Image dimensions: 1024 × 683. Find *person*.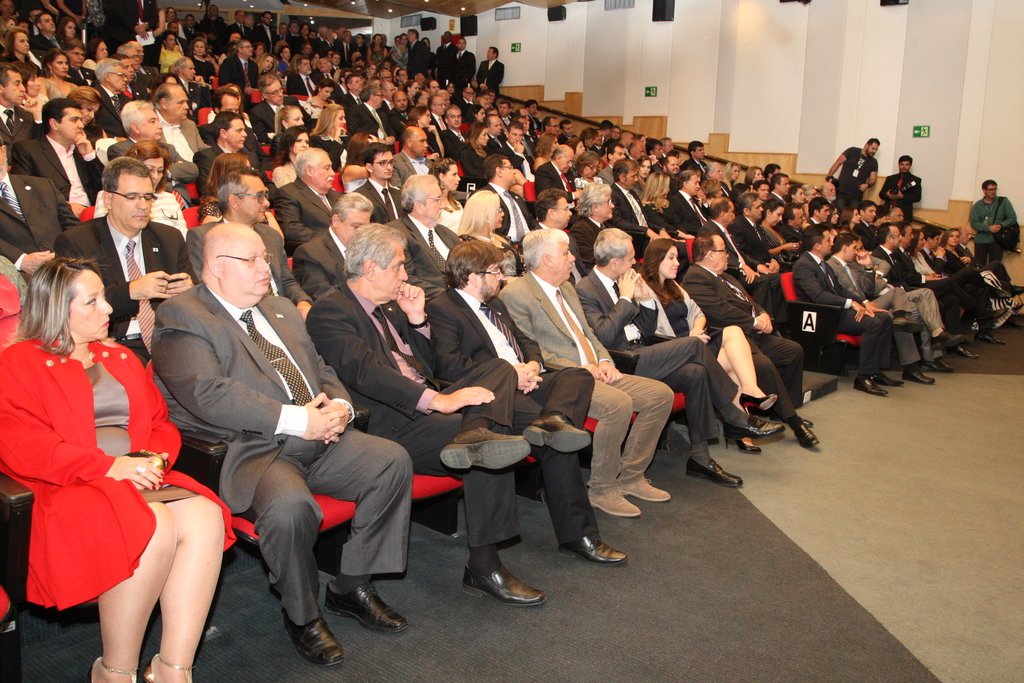
locate(449, 37, 477, 88).
